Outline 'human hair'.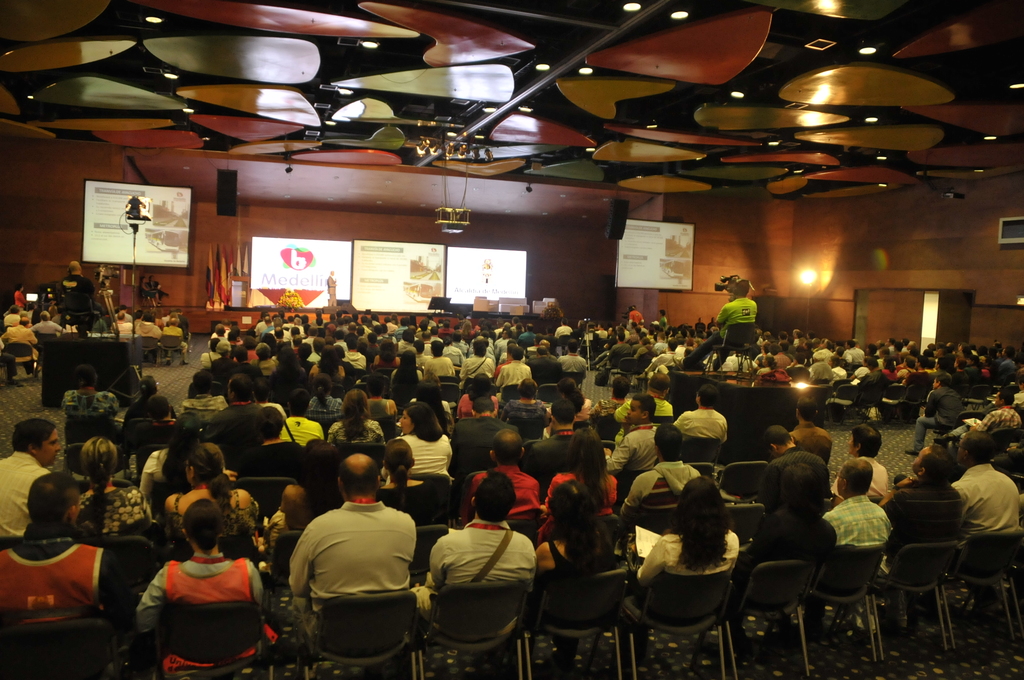
Outline: 79/435/116/535.
